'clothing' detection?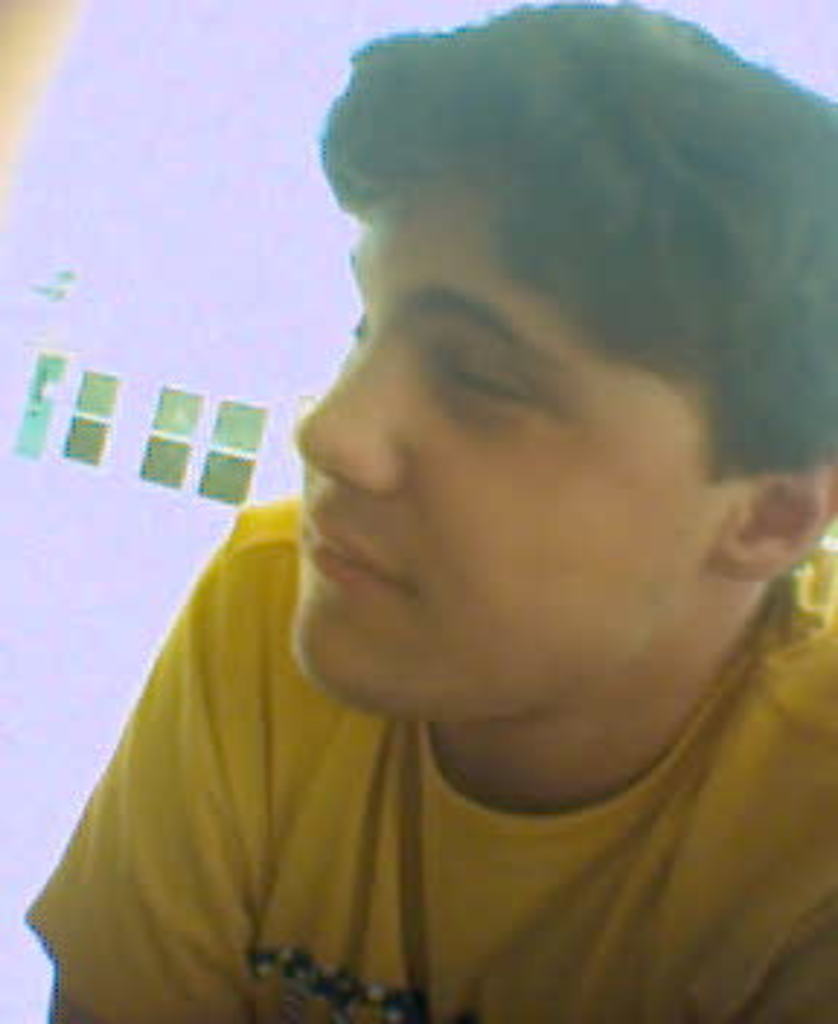
32 527 835 1021
